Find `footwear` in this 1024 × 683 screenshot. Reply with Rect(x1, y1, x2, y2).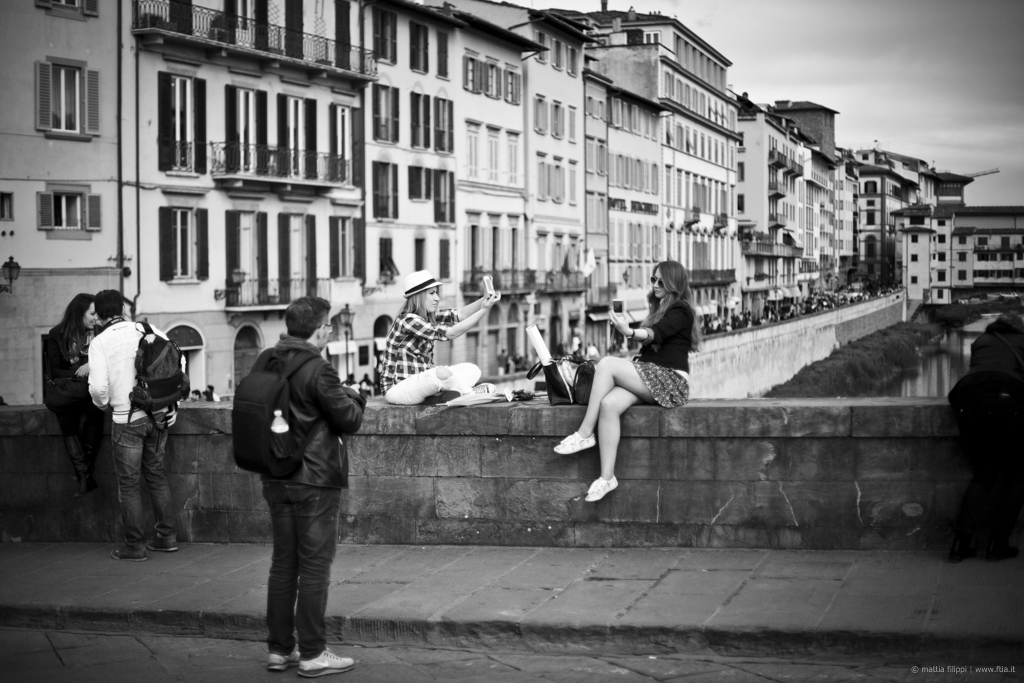
Rect(298, 649, 355, 678).
